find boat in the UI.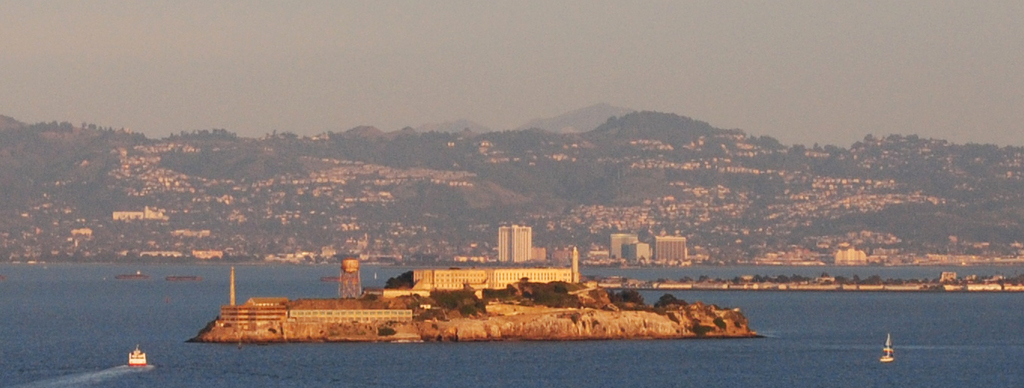
UI element at box(127, 344, 147, 365).
